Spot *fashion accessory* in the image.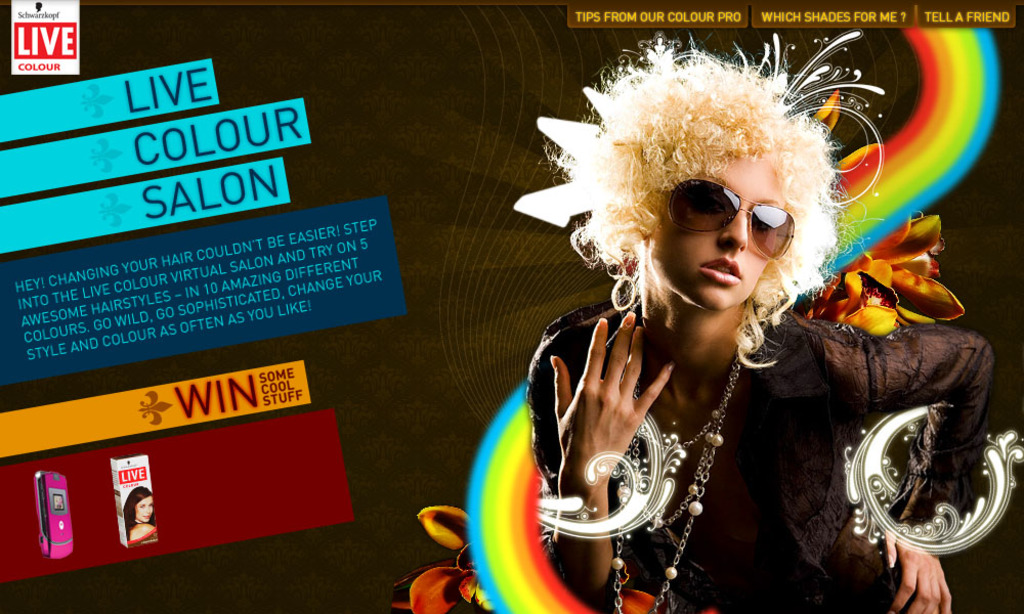
*fashion accessory* found at box(655, 174, 796, 264).
